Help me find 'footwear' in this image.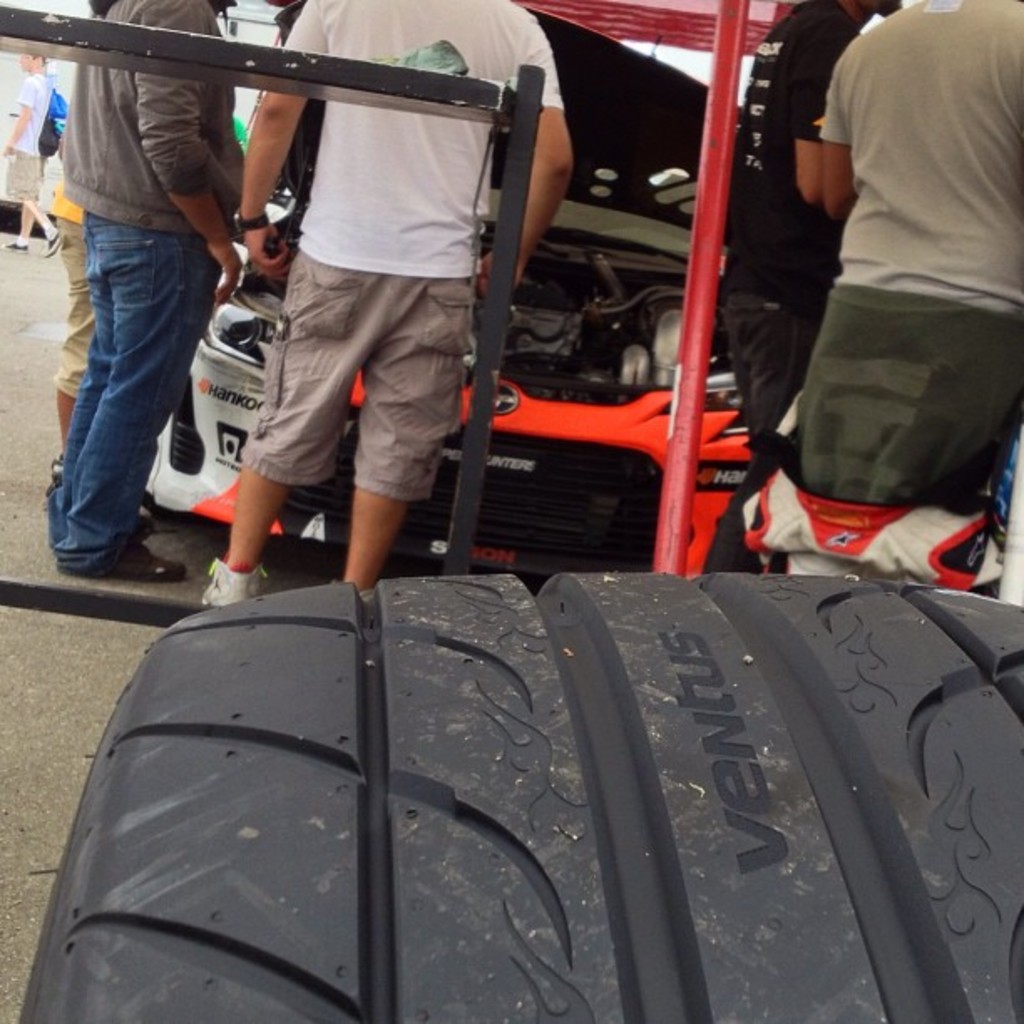
Found it: x1=192, y1=556, x2=279, y2=604.
